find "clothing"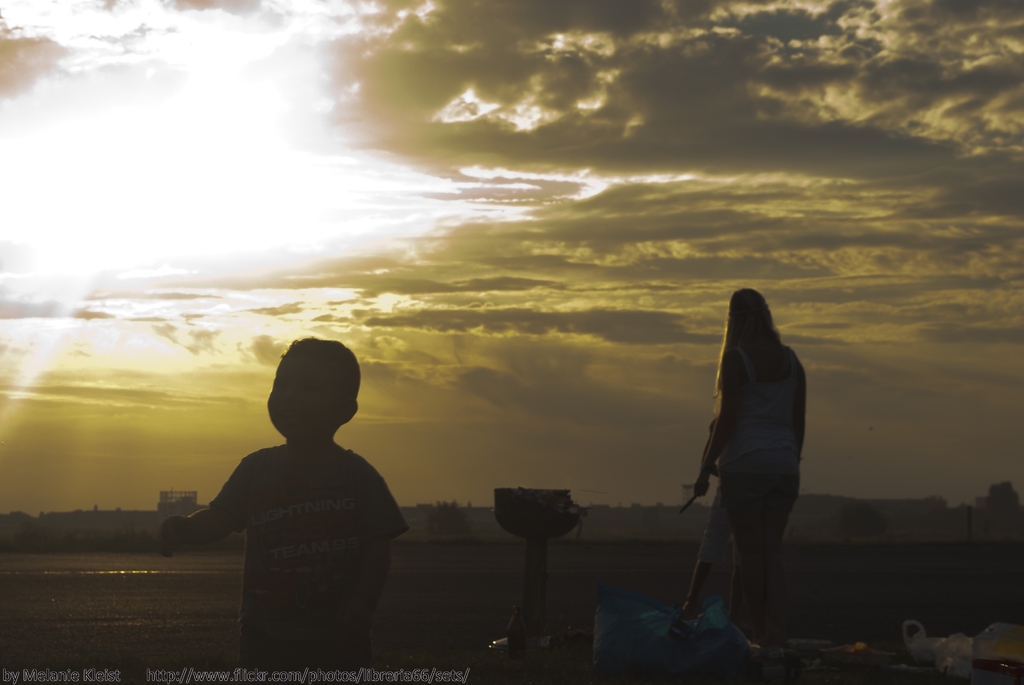
bbox=[688, 328, 817, 589]
